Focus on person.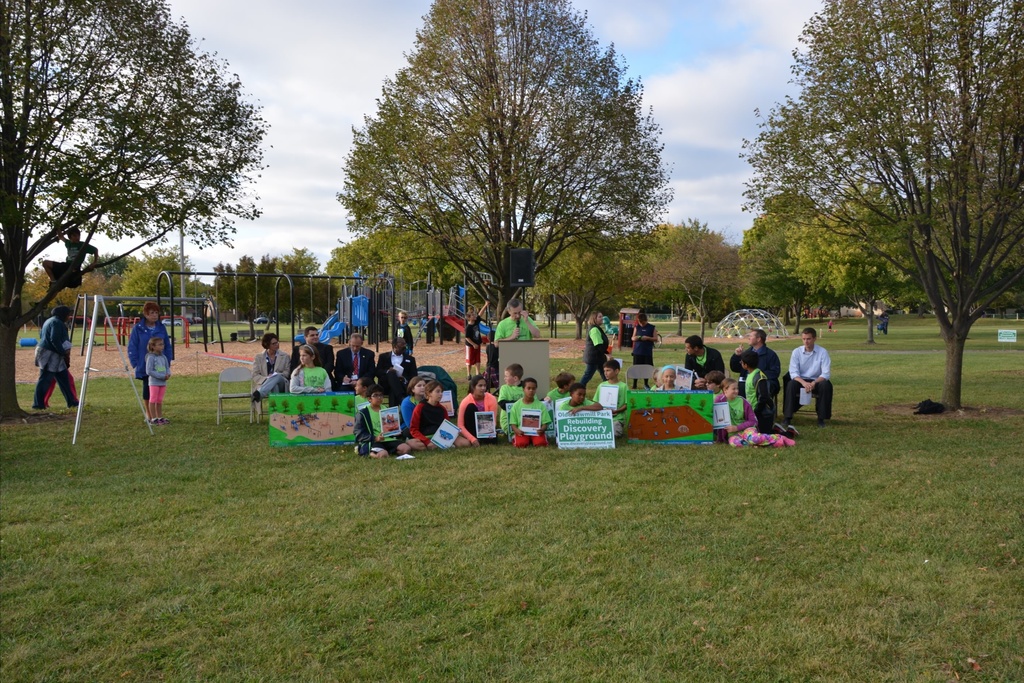
Focused at rect(348, 377, 378, 414).
